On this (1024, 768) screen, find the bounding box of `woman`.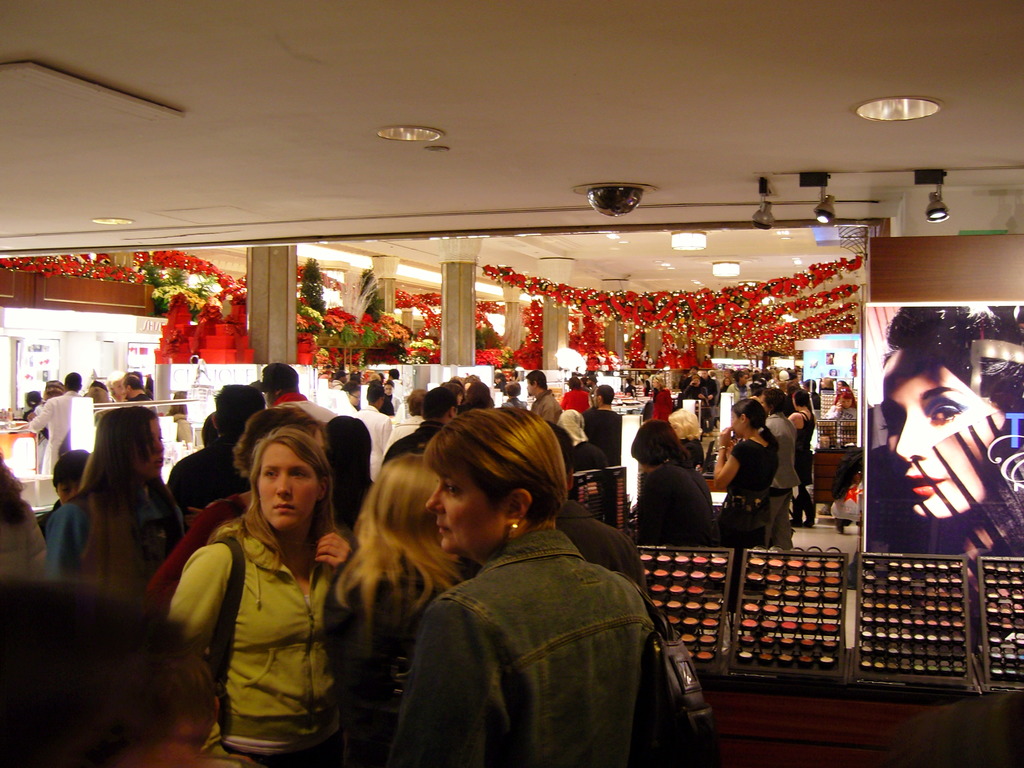
Bounding box: rect(650, 372, 675, 422).
